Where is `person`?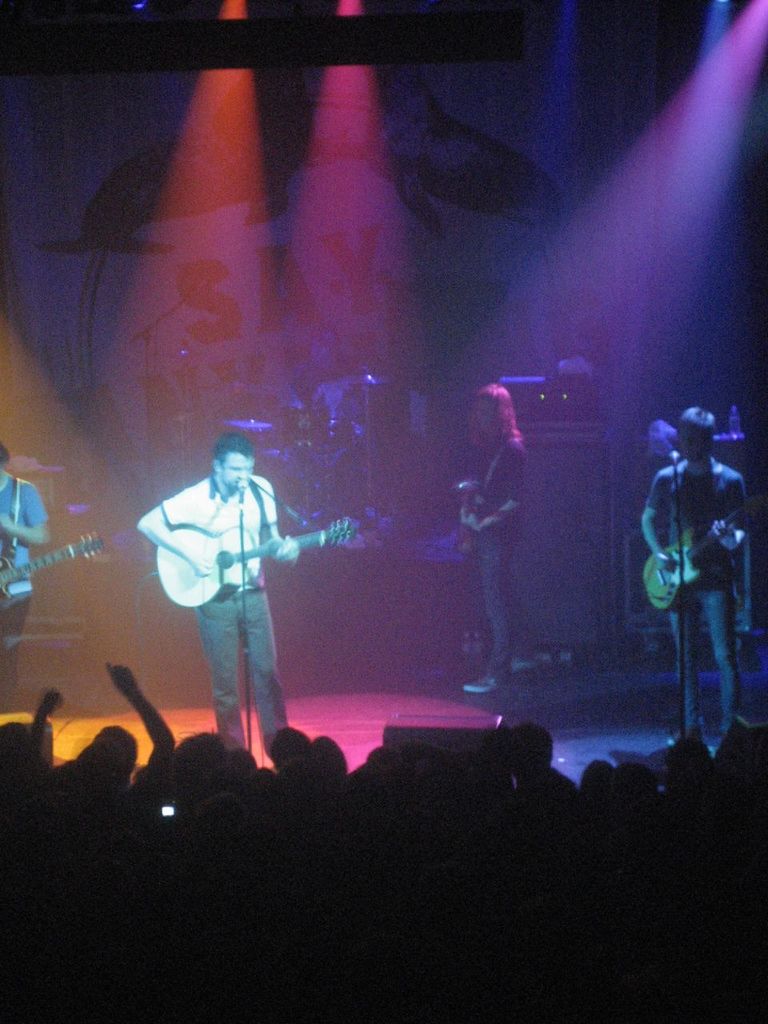
crop(175, 727, 237, 814).
